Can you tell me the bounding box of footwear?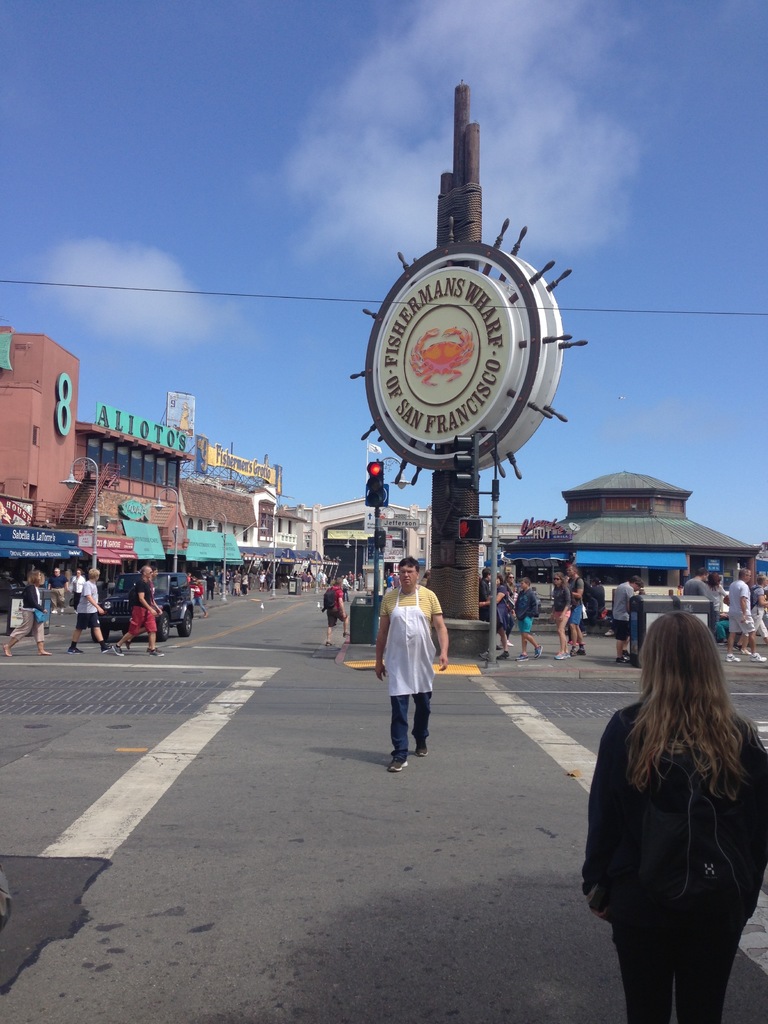
(left=740, top=648, right=751, bottom=653).
